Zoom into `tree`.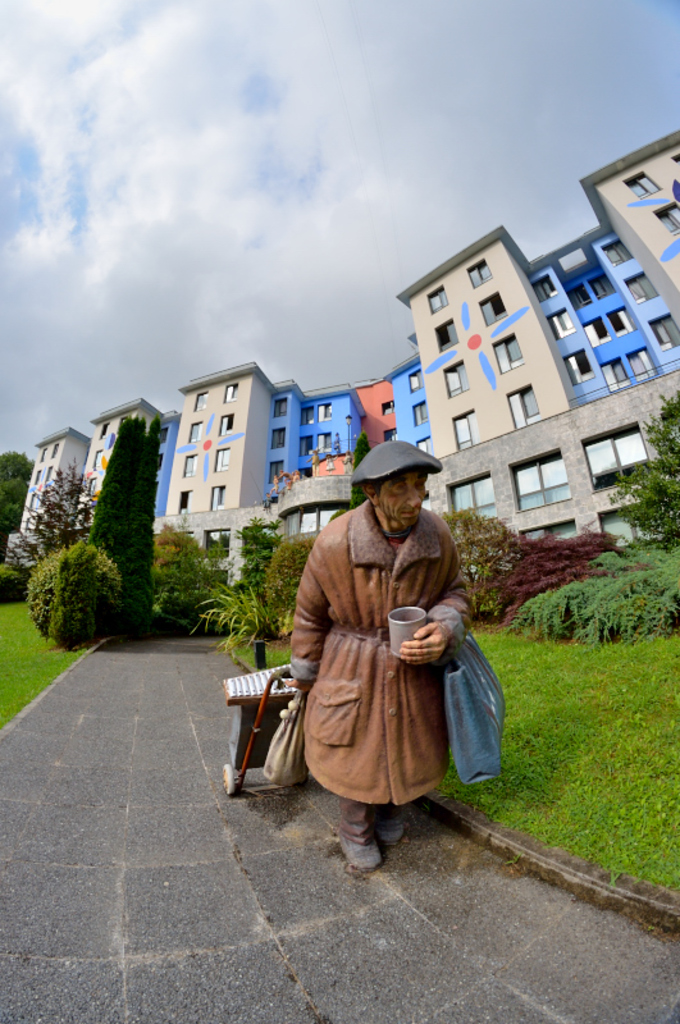
Zoom target: region(91, 413, 164, 608).
